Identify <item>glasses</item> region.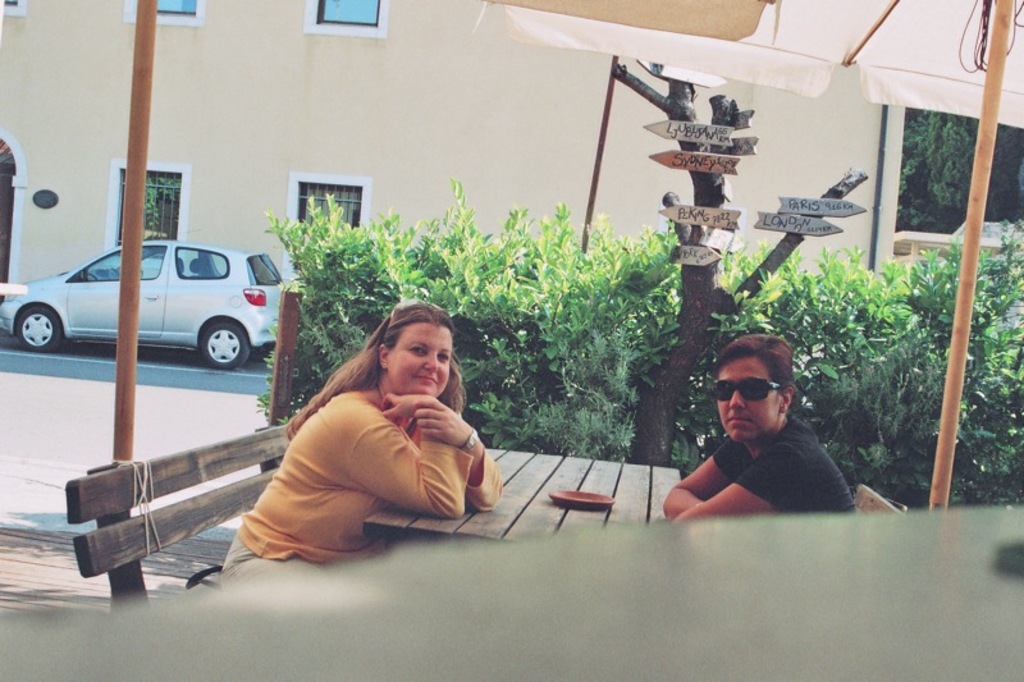
Region: bbox=[389, 296, 448, 326].
